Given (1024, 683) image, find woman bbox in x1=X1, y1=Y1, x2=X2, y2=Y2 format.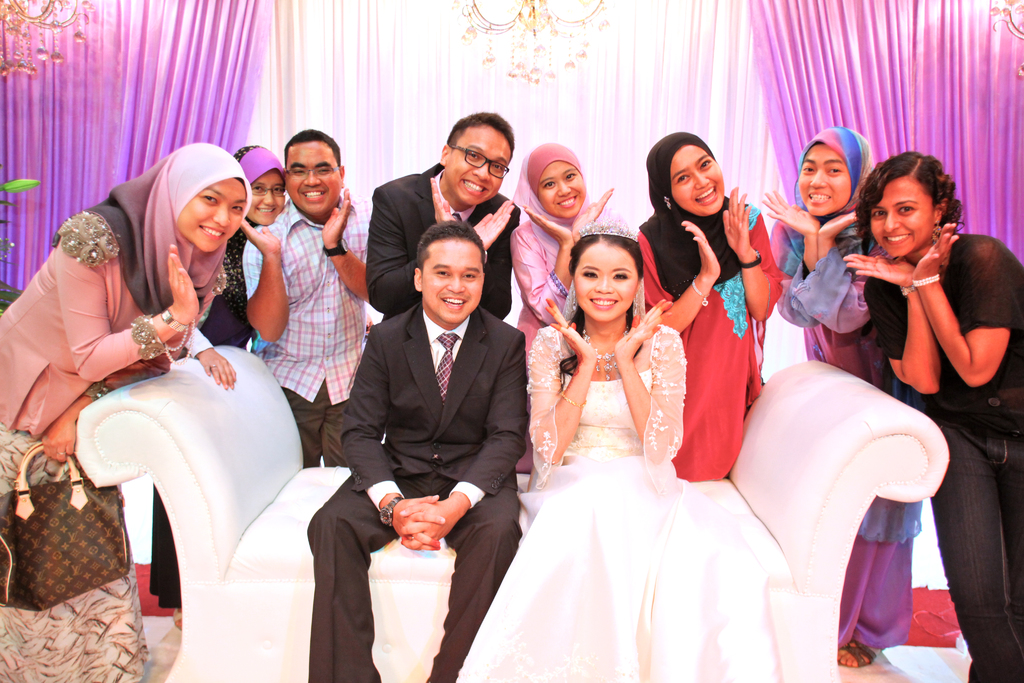
x1=147, y1=143, x2=284, y2=630.
